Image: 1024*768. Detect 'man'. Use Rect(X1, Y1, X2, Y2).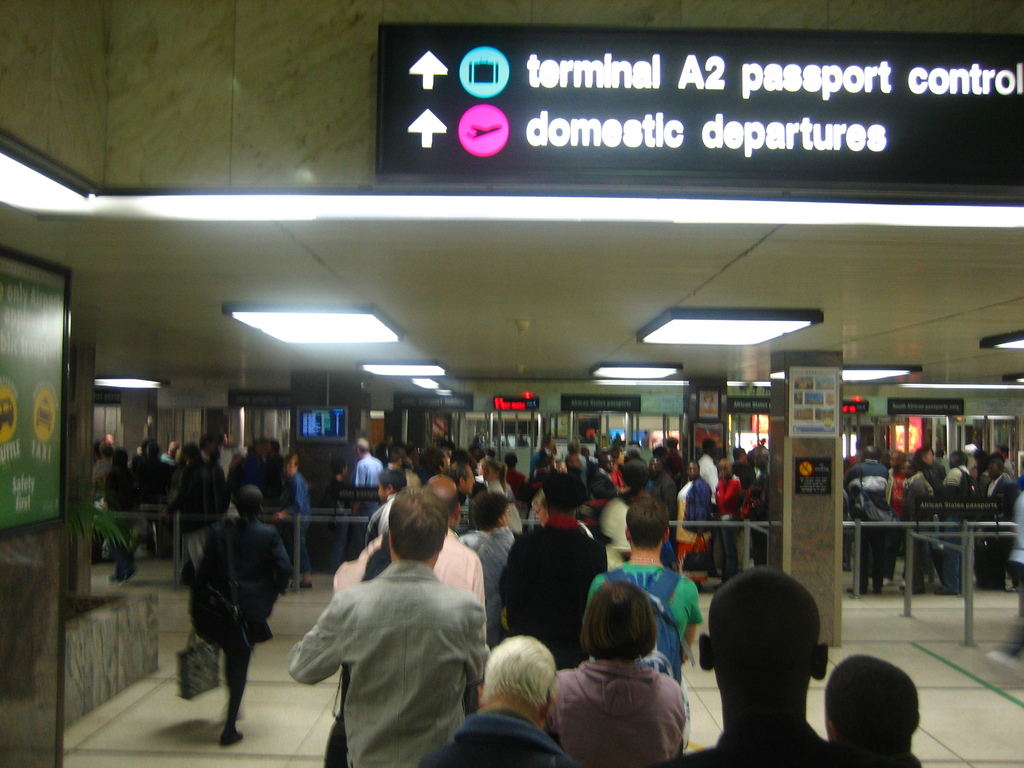
Rect(501, 472, 609, 669).
